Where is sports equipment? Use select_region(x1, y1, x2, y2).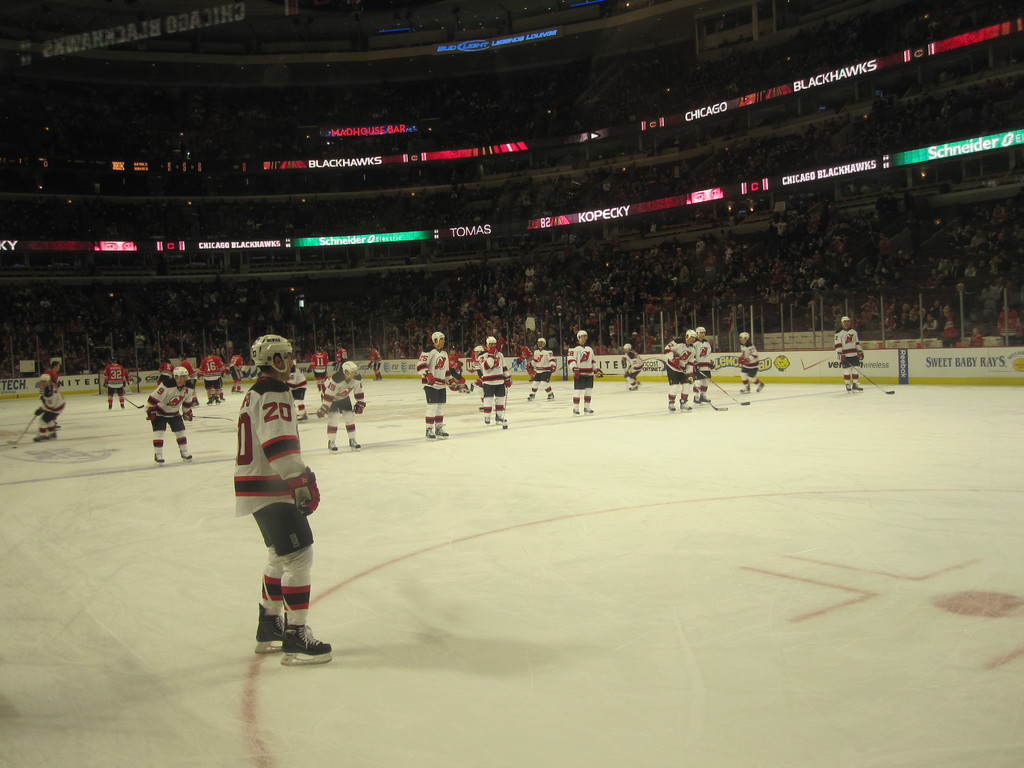
select_region(630, 385, 639, 392).
